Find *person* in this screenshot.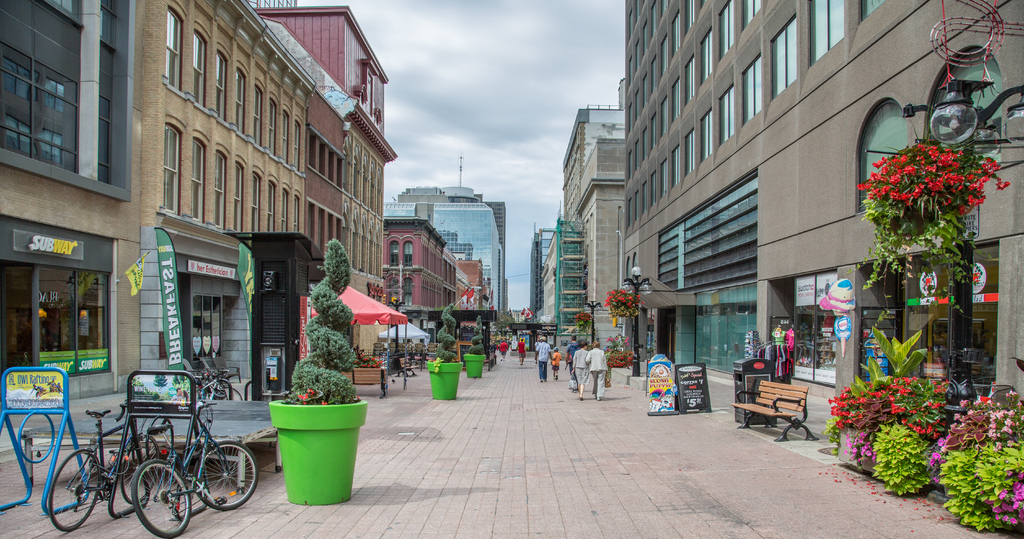
The bounding box for *person* is (583,337,608,401).
